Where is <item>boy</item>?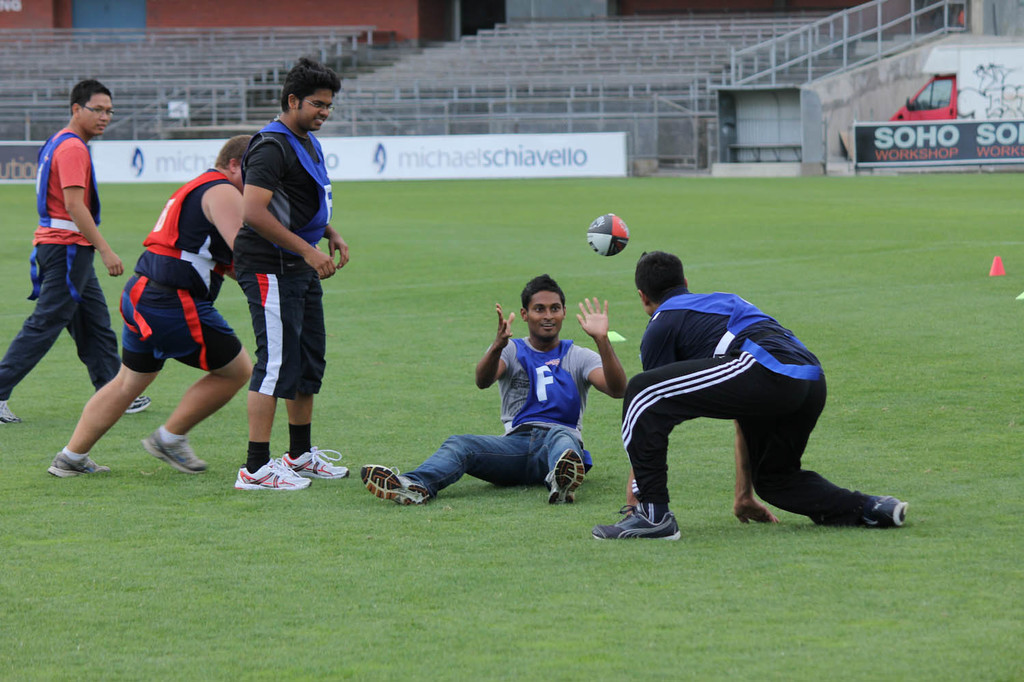
0:82:154:423.
